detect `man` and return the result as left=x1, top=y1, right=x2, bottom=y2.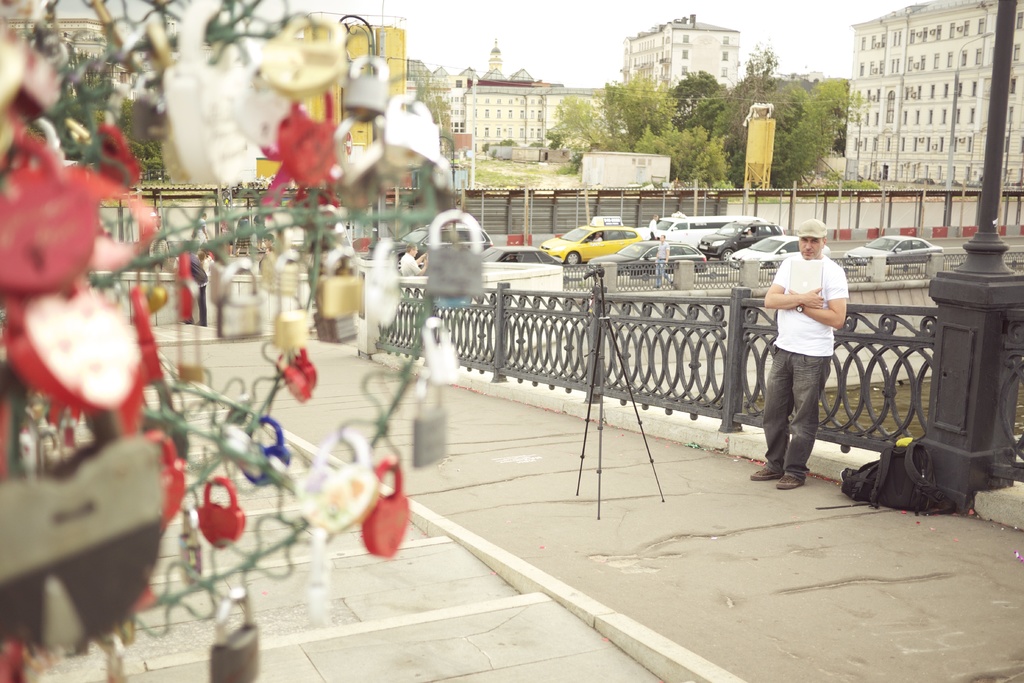
left=648, top=213, right=658, bottom=230.
